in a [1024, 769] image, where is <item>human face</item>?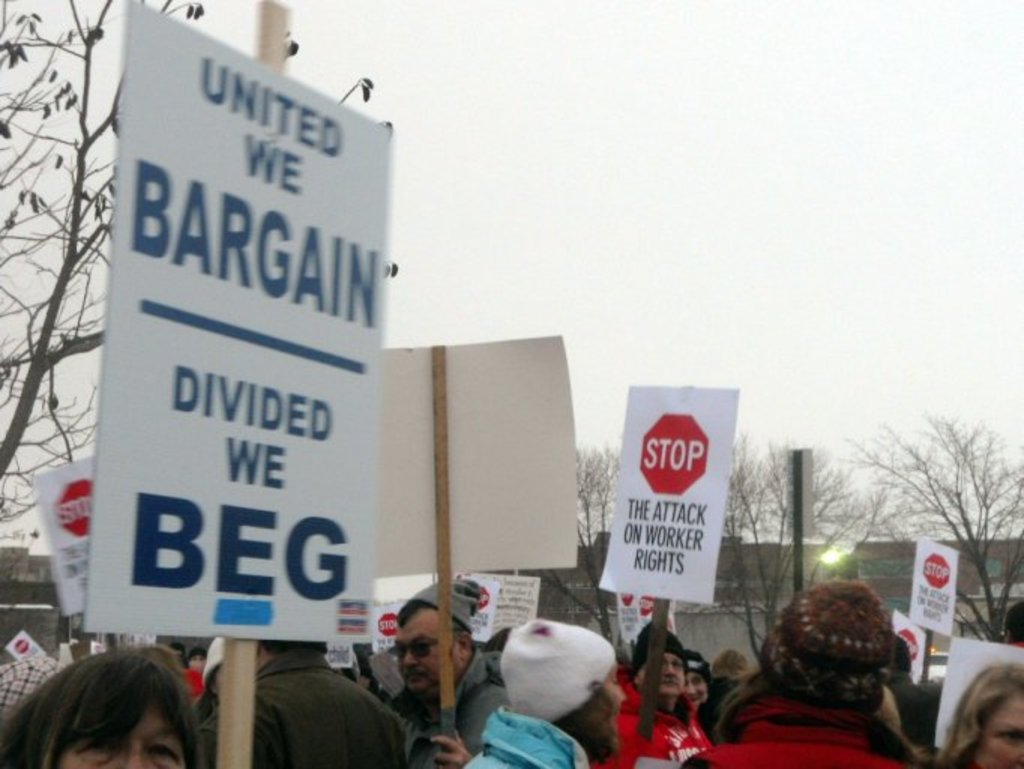
{"left": 393, "top": 608, "right": 461, "bottom": 692}.
